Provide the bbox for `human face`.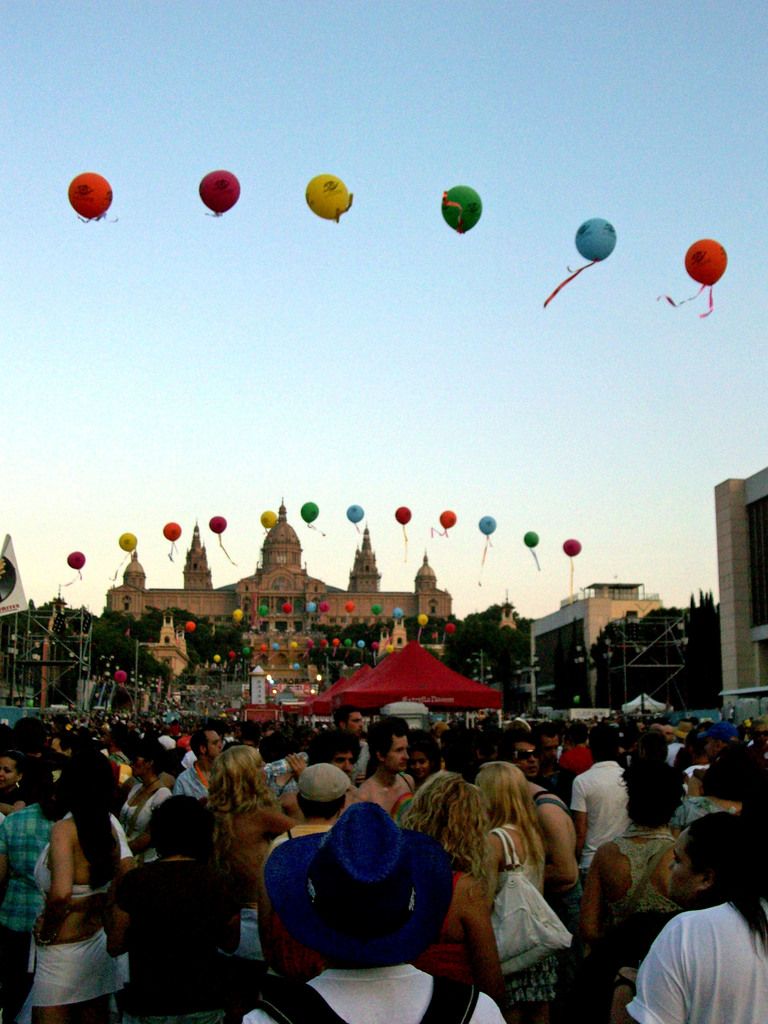
384/735/408/777.
